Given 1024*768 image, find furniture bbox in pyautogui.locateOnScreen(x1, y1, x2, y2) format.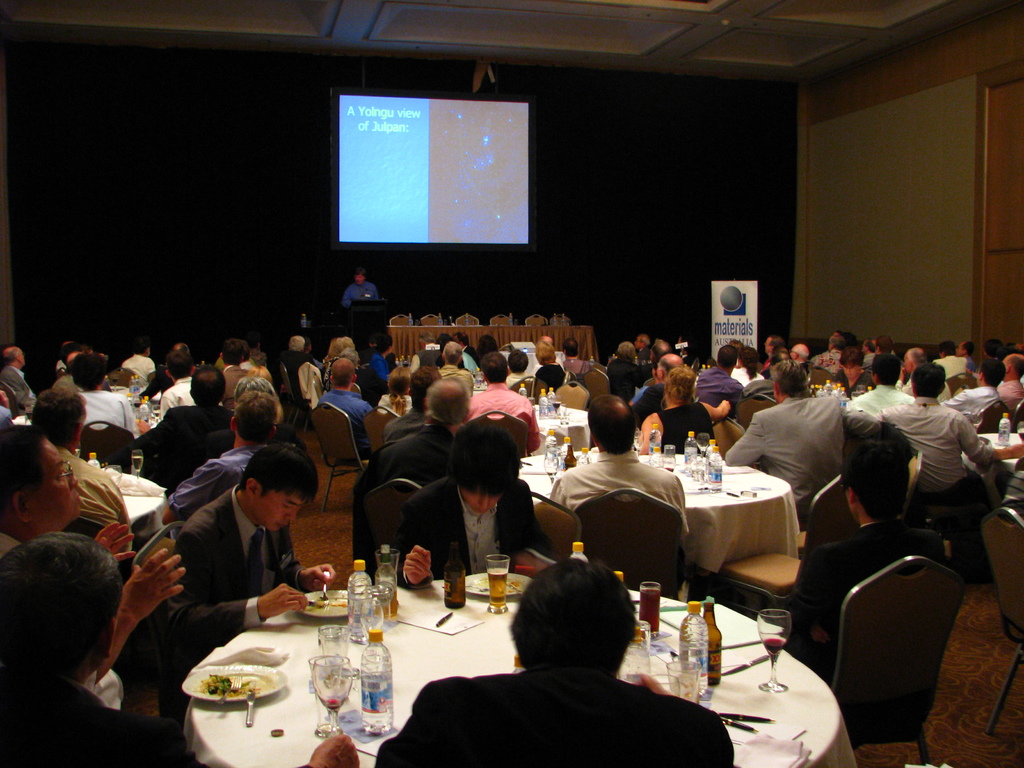
pyautogui.locateOnScreen(824, 544, 960, 767).
